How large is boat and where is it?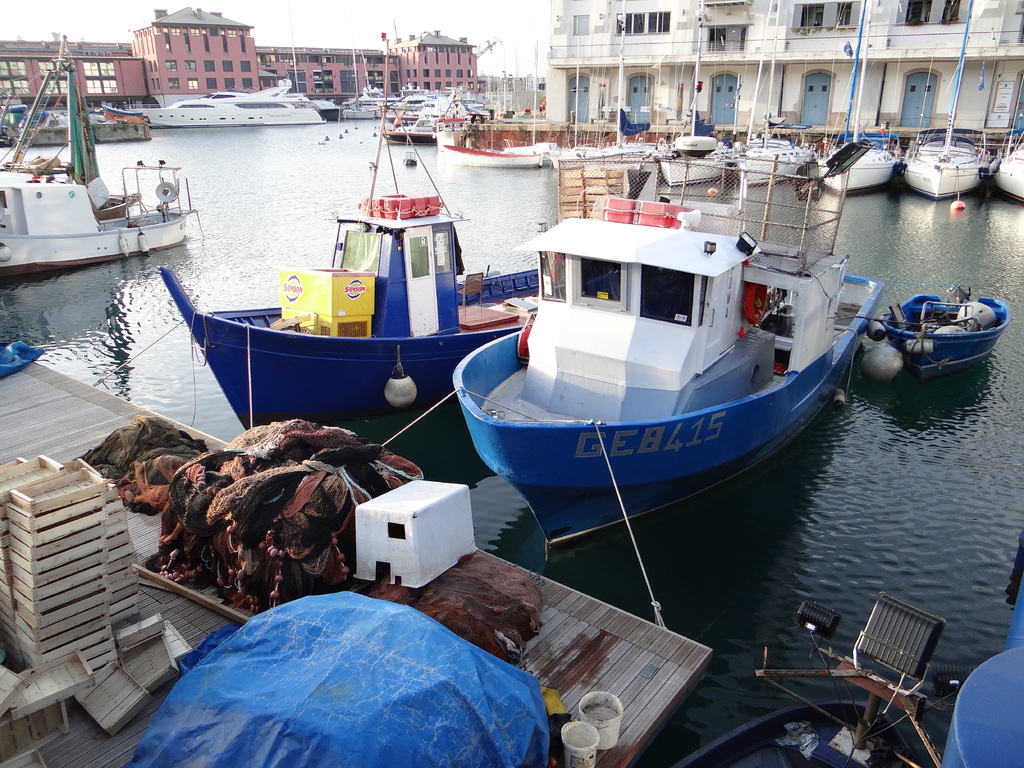
Bounding box: bbox=(653, 0, 727, 190).
